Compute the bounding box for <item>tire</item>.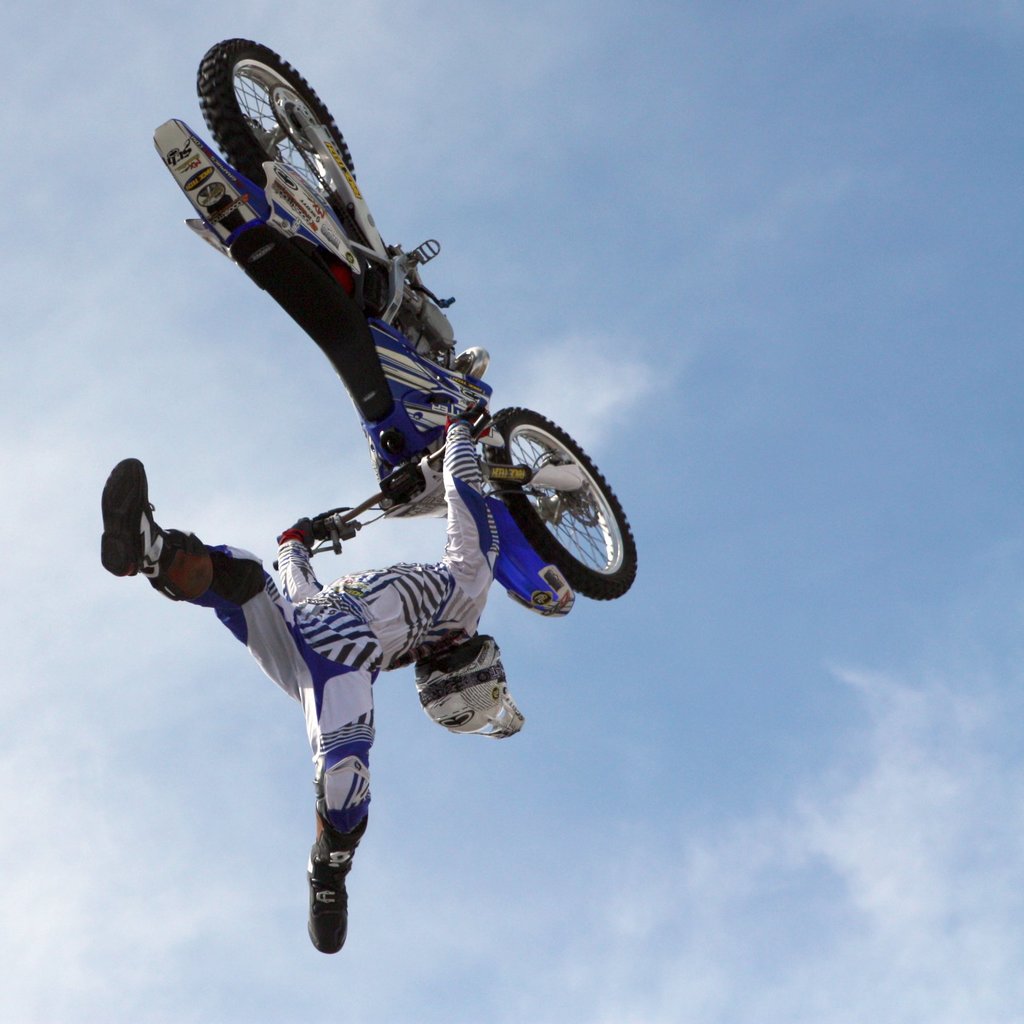
[436,401,623,628].
